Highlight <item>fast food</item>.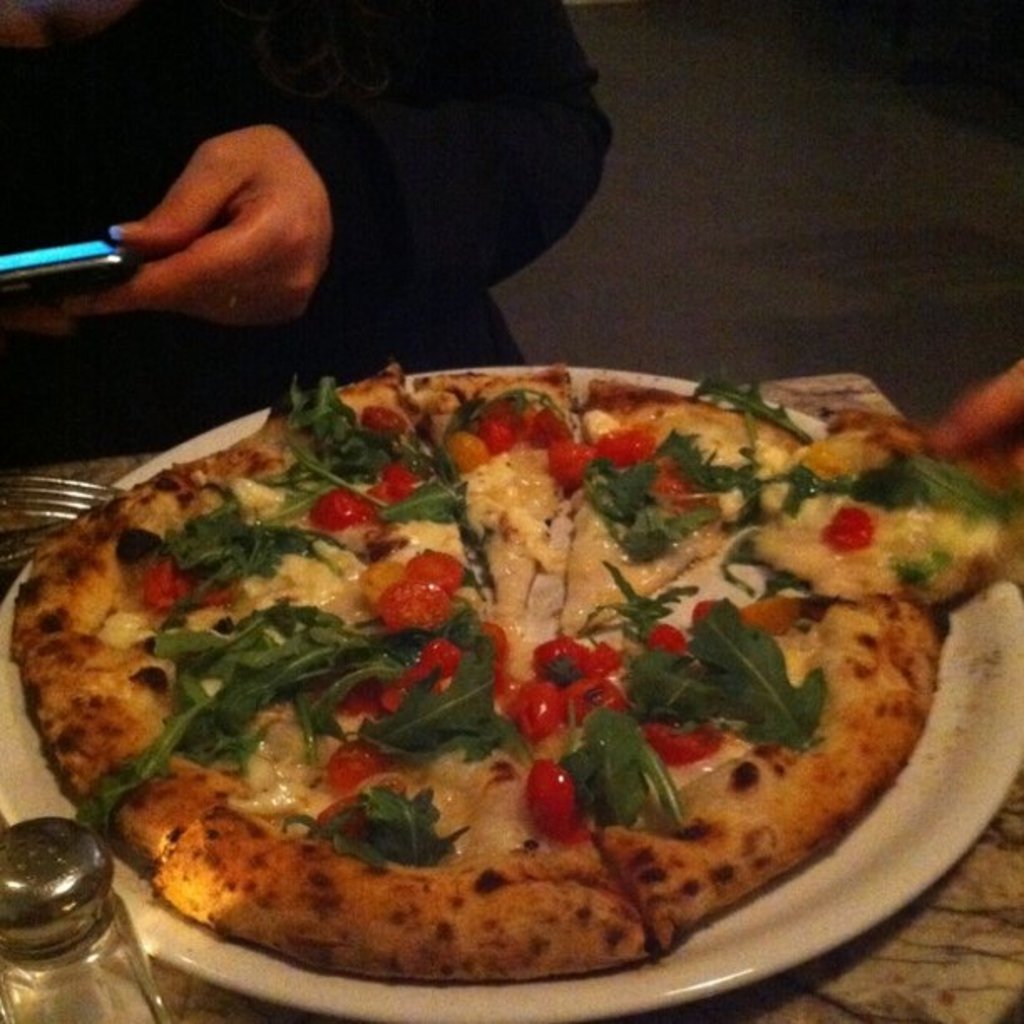
Highlighted region: [left=0, top=335, right=1021, bottom=970].
